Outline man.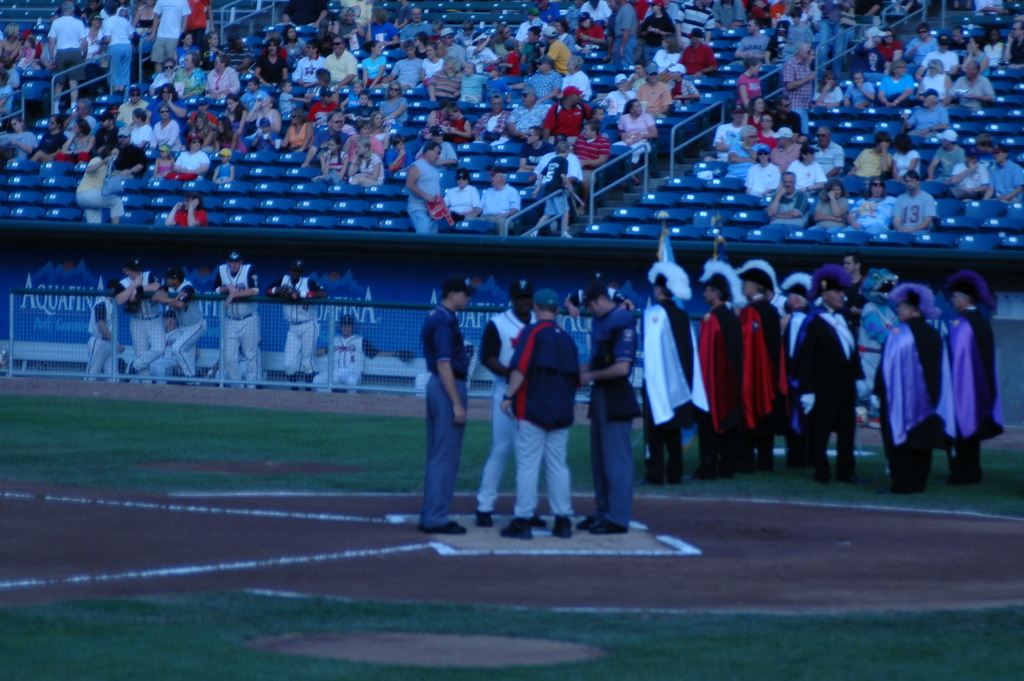
Outline: rect(637, 259, 710, 502).
